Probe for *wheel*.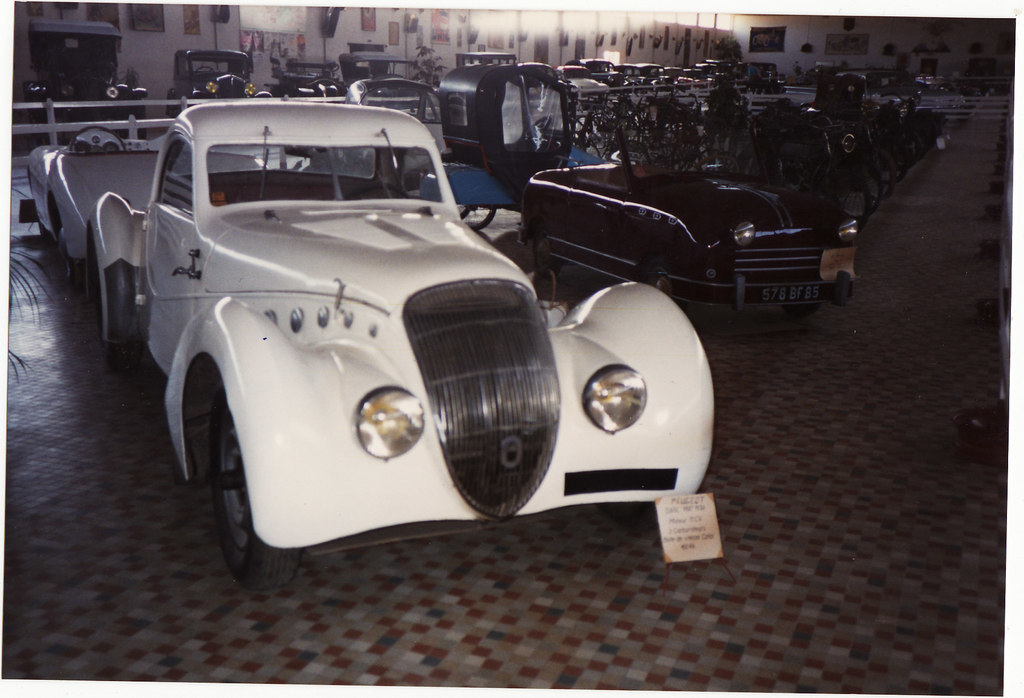
Probe result: [345, 183, 409, 202].
